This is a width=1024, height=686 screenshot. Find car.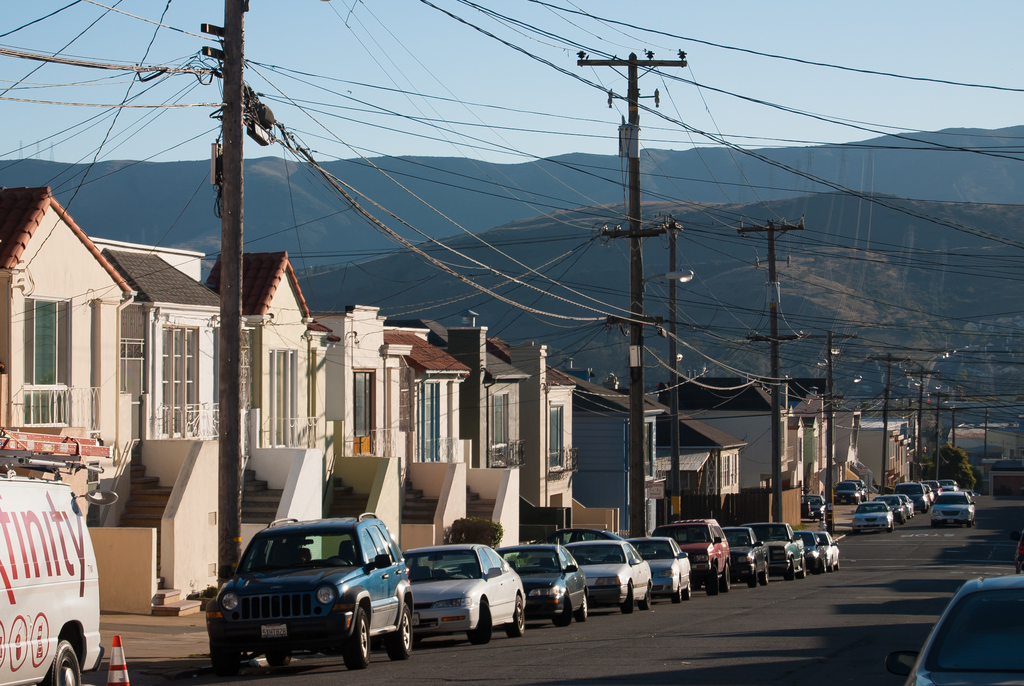
Bounding box: (left=835, top=481, right=861, bottom=505).
